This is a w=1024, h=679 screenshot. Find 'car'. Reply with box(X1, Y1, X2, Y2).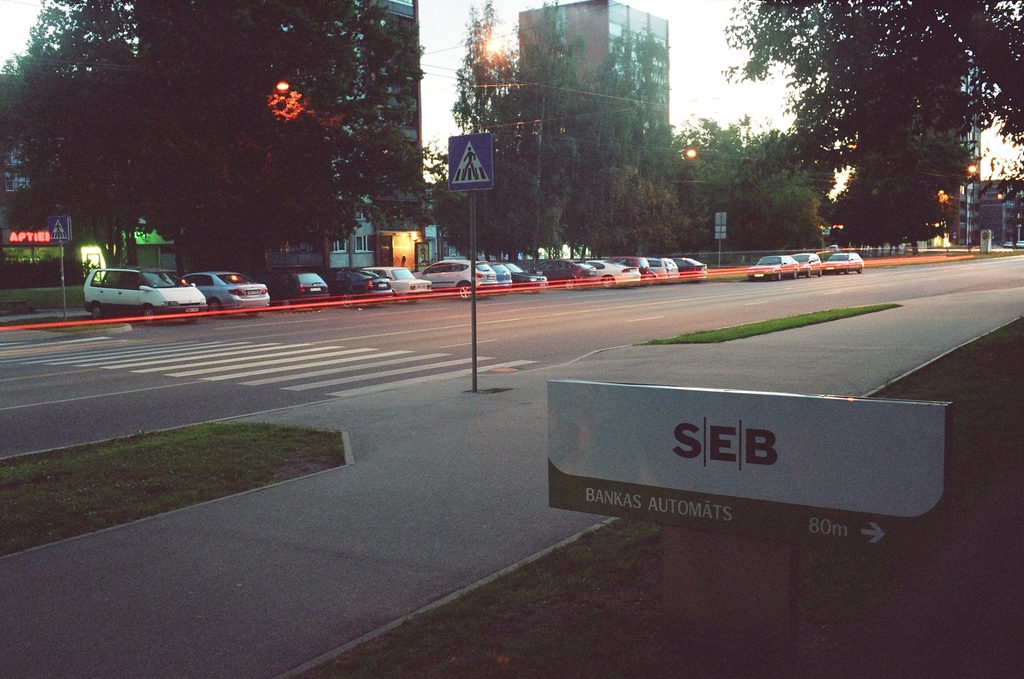
box(264, 266, 332, 306).
